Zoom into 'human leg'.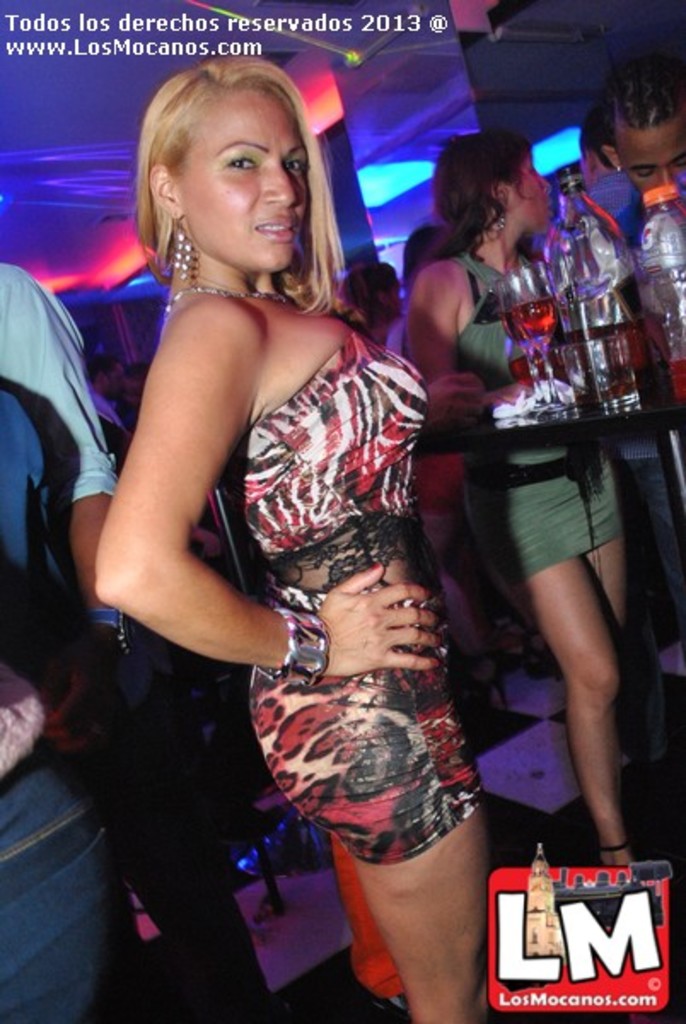
Zoom target: select_region(468, 468, 633, 872).
